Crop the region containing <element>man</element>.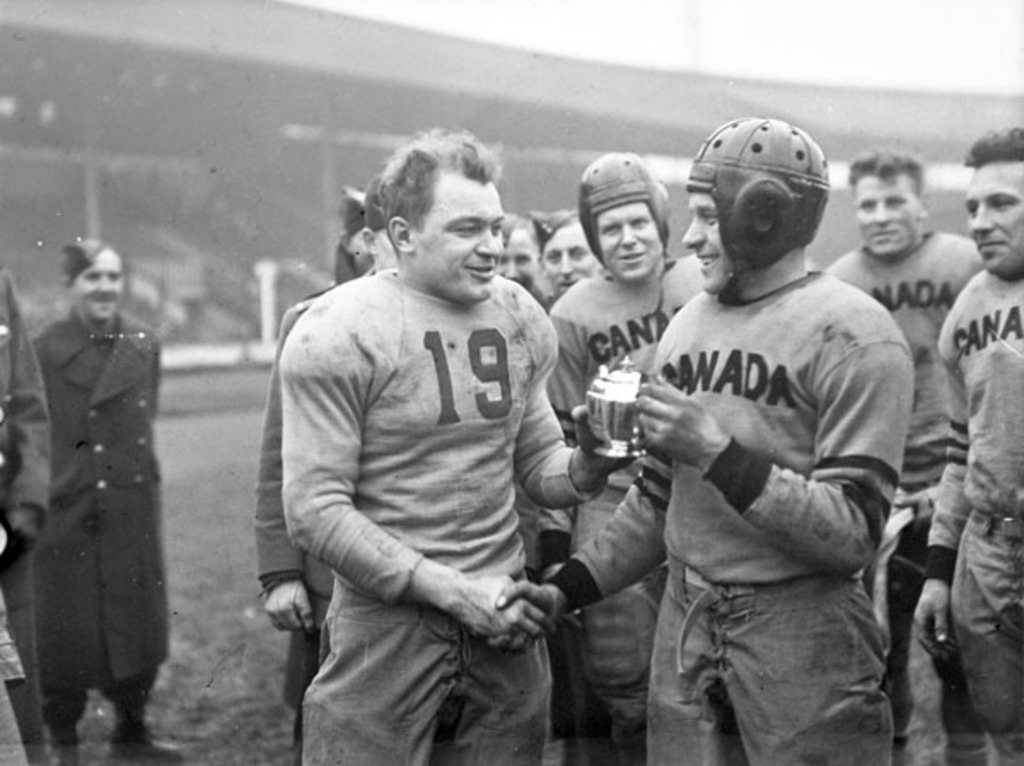
Crop region: (x1=910, y1=126, x2=1022, y2=764).
